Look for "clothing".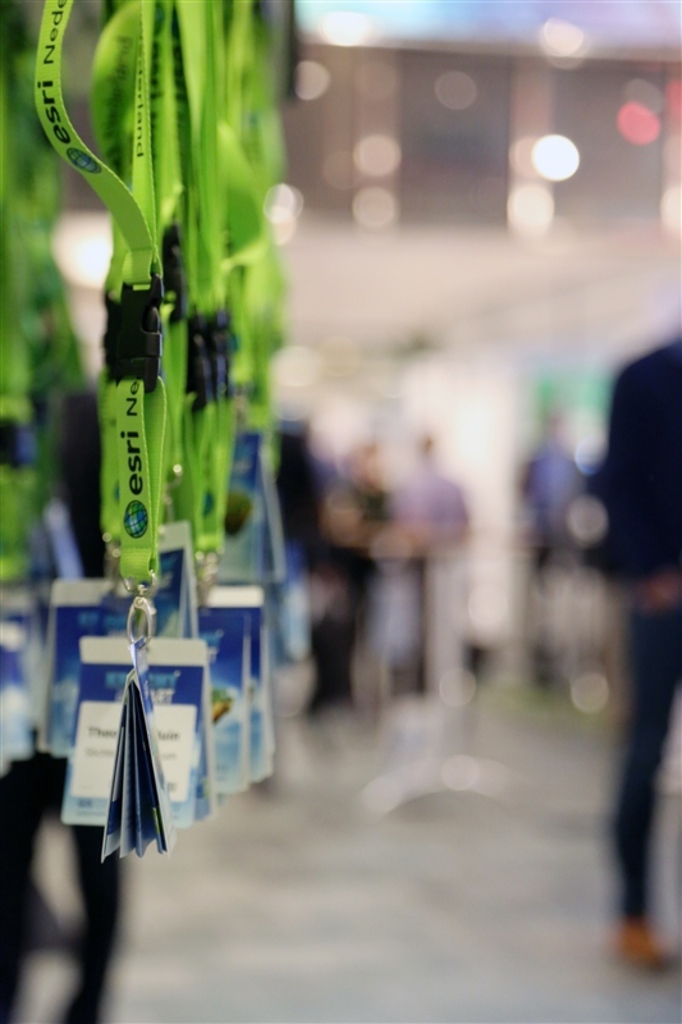
Found: (0,384,125,1023).
